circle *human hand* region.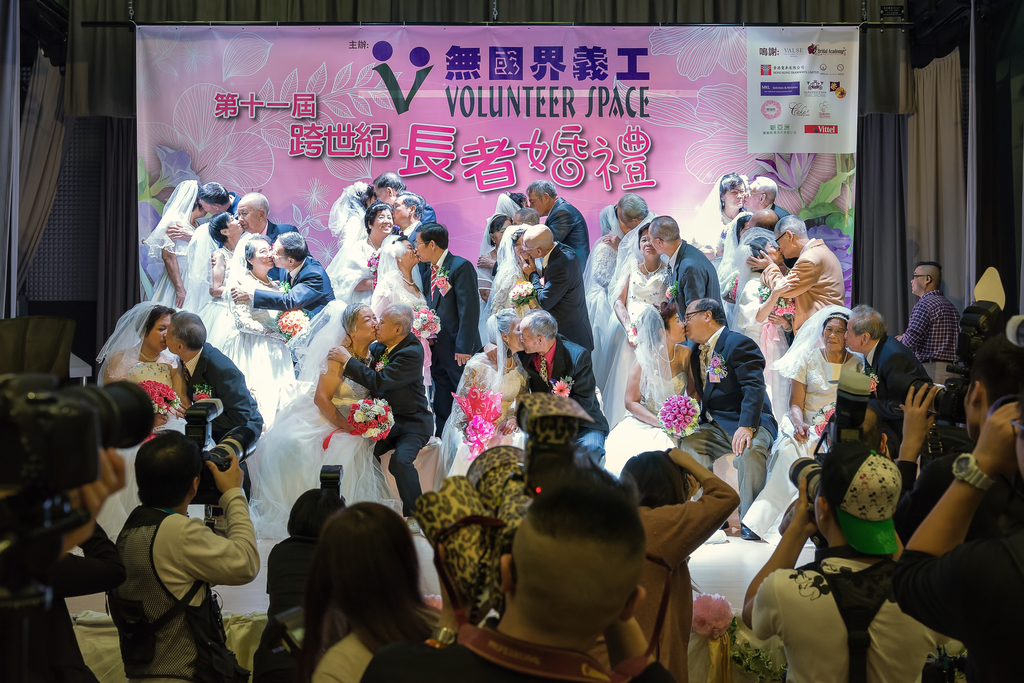
Region: BBox(767, 314, 784, 325).
